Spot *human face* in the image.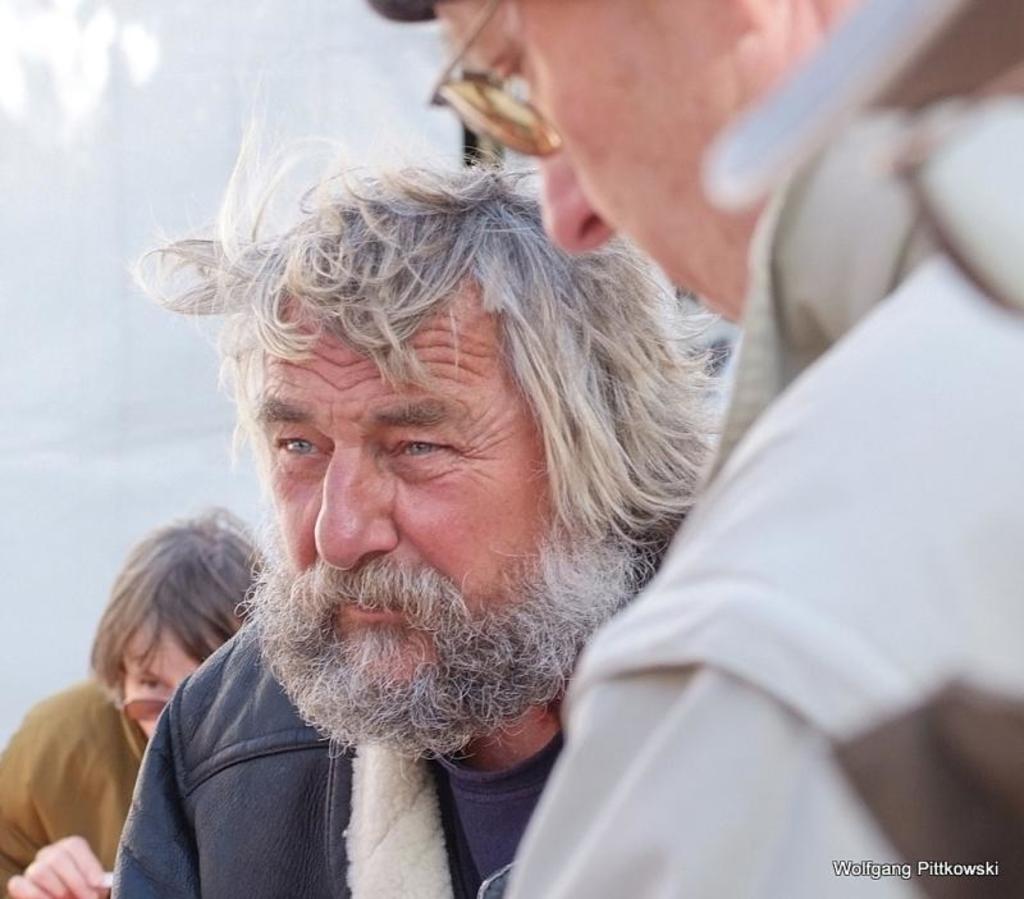
*human face* found at [260,280,556,689].
